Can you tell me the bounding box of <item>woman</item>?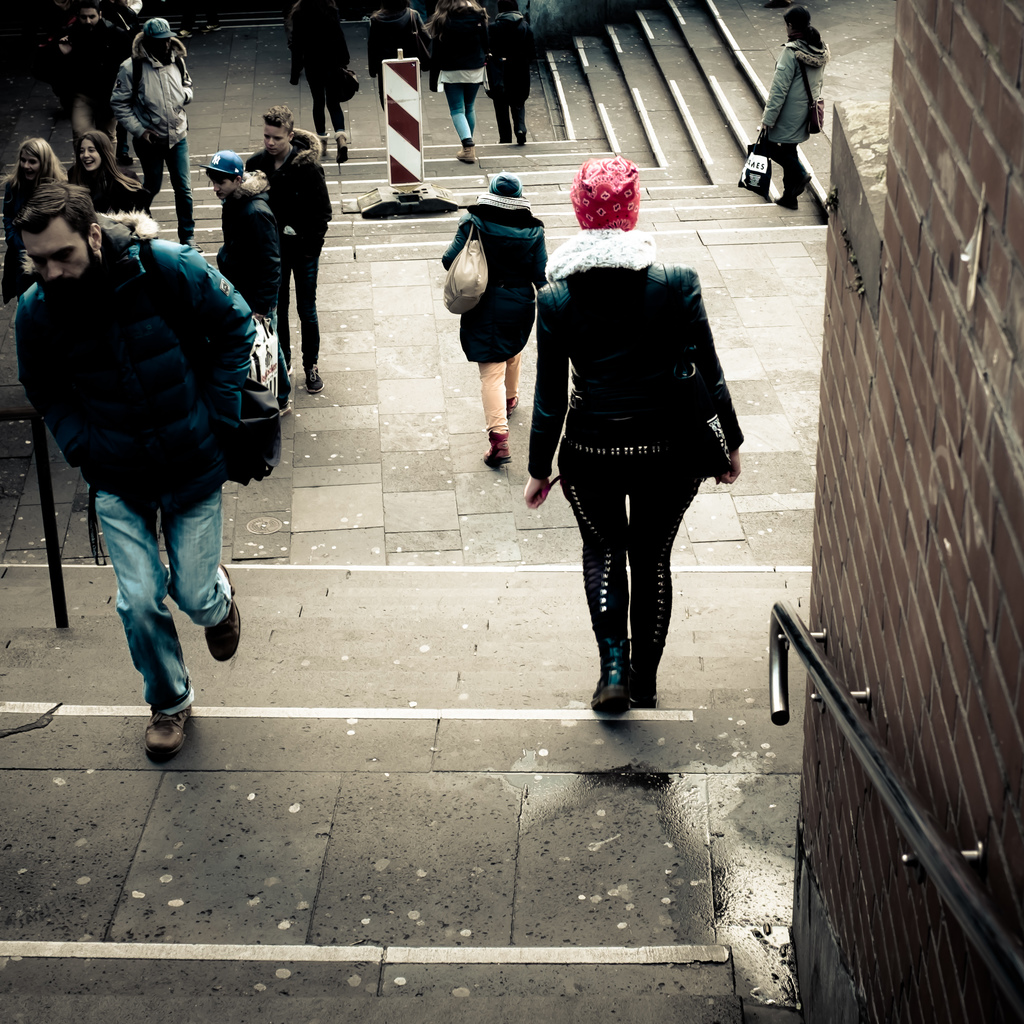
select_region(491, 0, 529, 152).
